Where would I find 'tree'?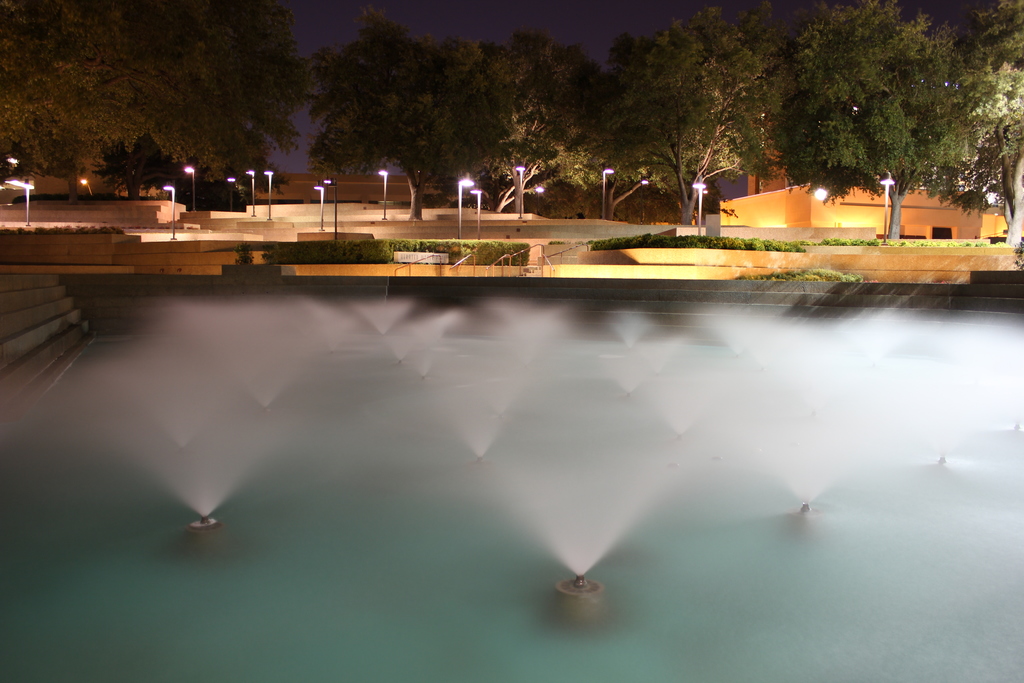
At x1=914, y1=0, x2=1023, y2=252.
